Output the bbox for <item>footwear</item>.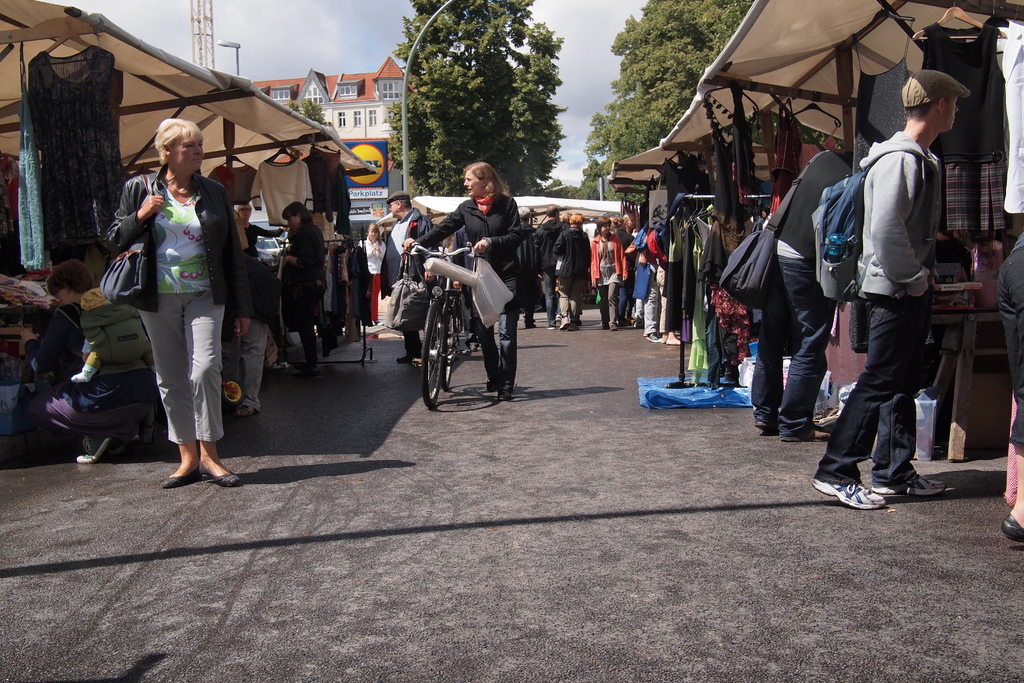
{"x1": 1001, "y1": 508, "x2": 1023, "y2": 545}.
